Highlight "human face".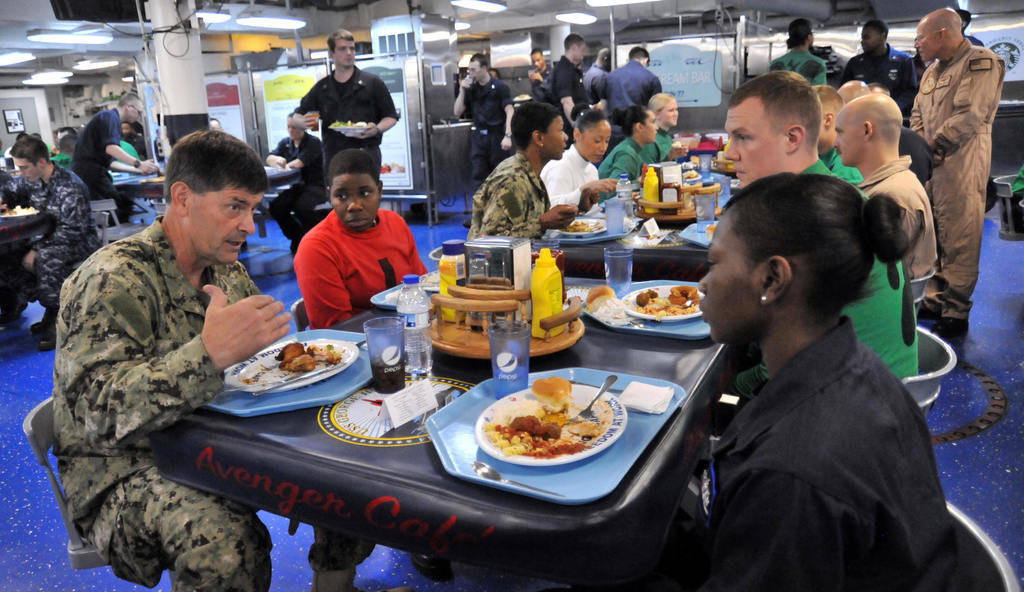
Highlighted region: 829/117/865/165.
